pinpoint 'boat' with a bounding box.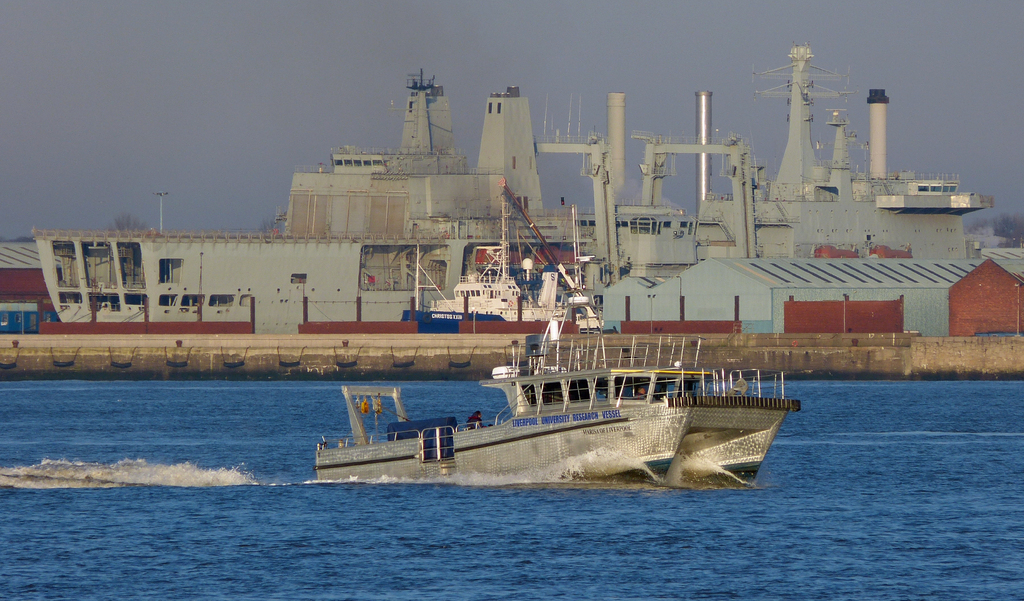
(left=293, top=284, right=792, bottom=484).
